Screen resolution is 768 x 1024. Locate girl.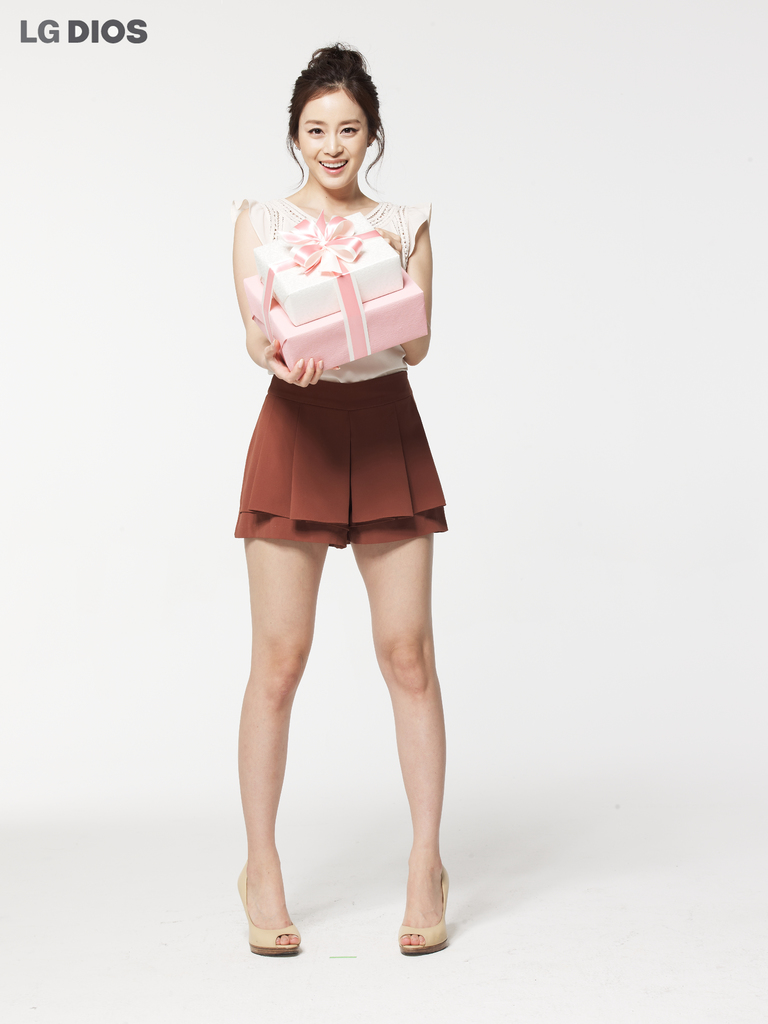
<region>240, 47, 446, 960</region>.
